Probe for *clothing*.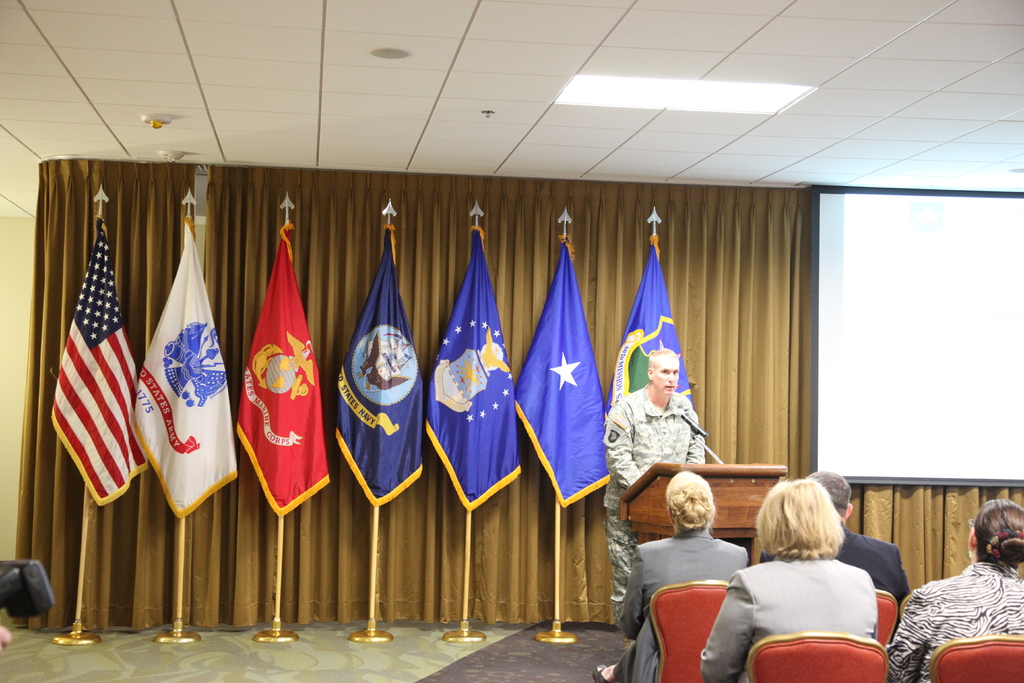
Probe result: l=695, t=552, r=893, b=674.
